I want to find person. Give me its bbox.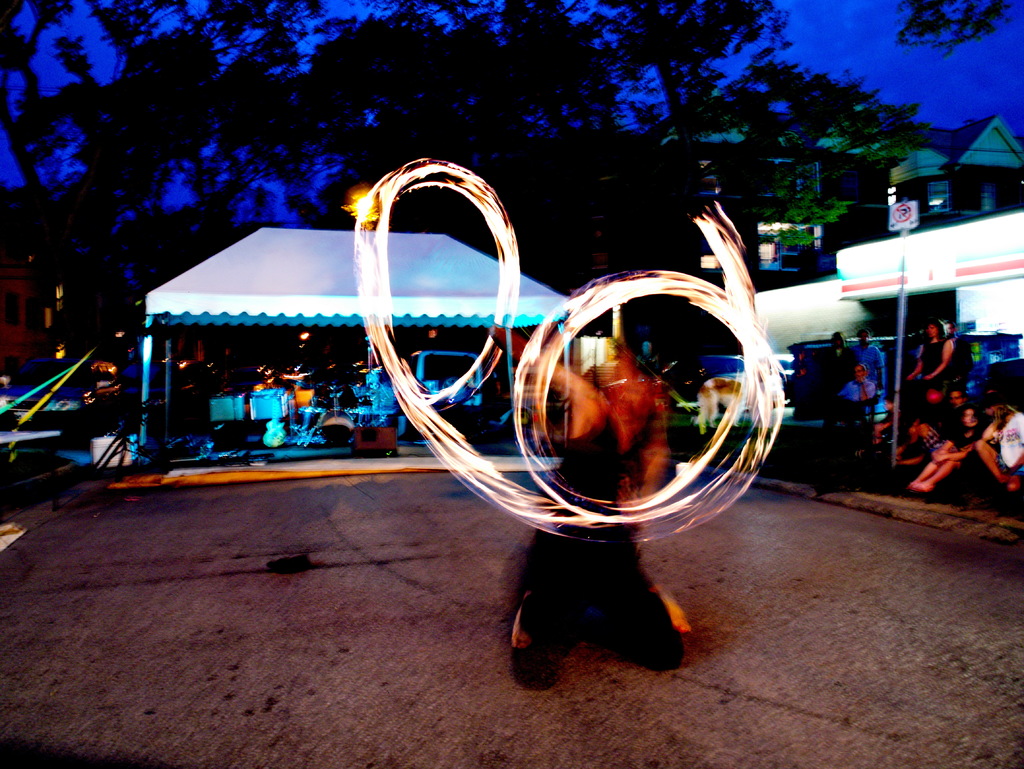
l=908, t=320, r=958, b=382.
